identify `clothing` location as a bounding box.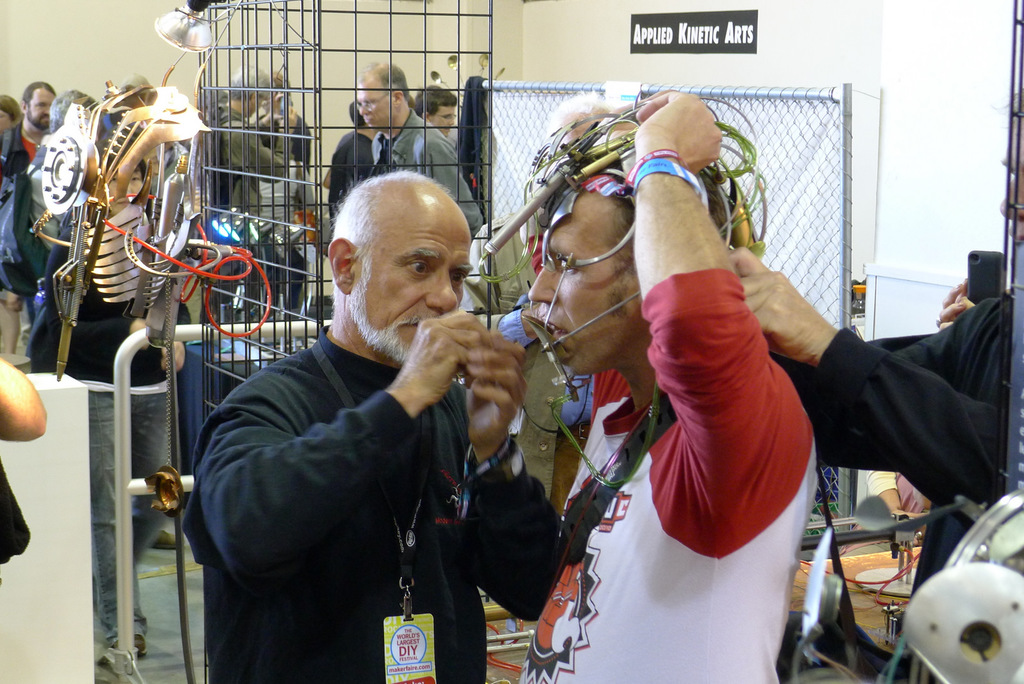
[785, 291, 1023, 630].
